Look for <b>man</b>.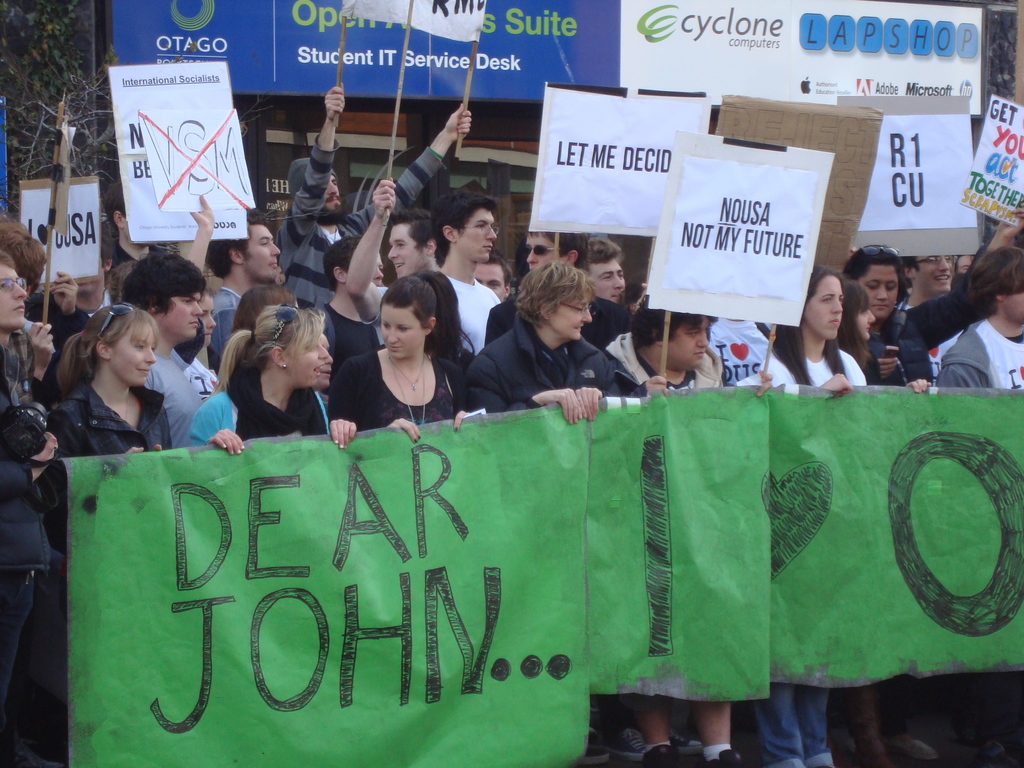
Found: locate(107, 173, 218, 303).
